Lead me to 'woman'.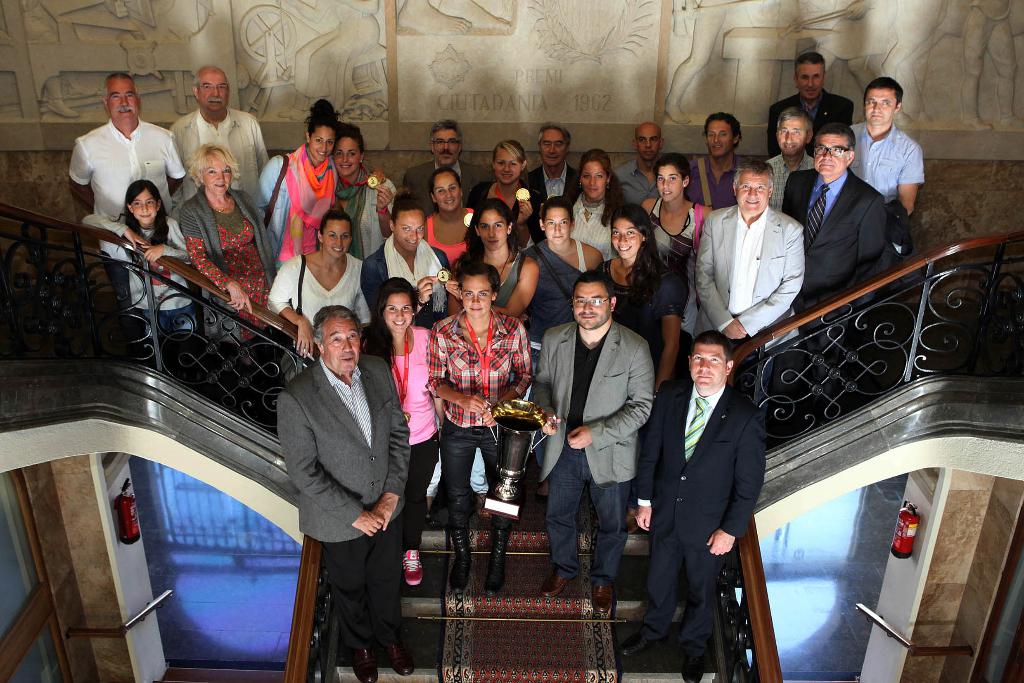
Lead to x1=637, y1=157, x2=712, y2=350.
